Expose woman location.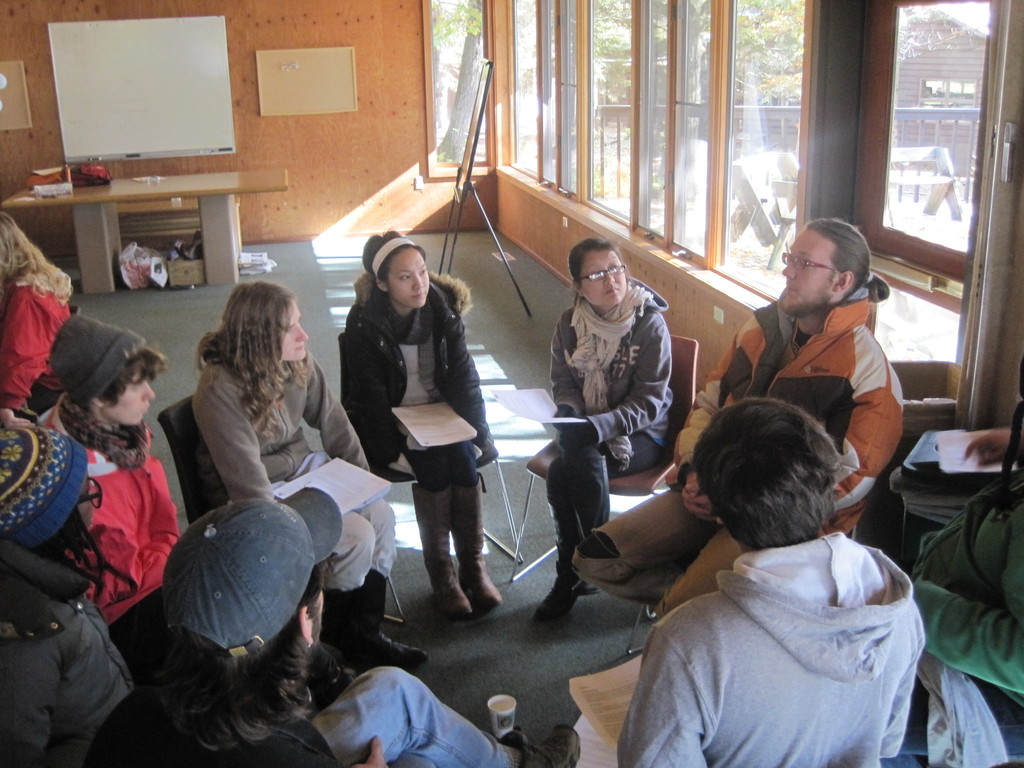
Exposed at [193,278,433,684].
